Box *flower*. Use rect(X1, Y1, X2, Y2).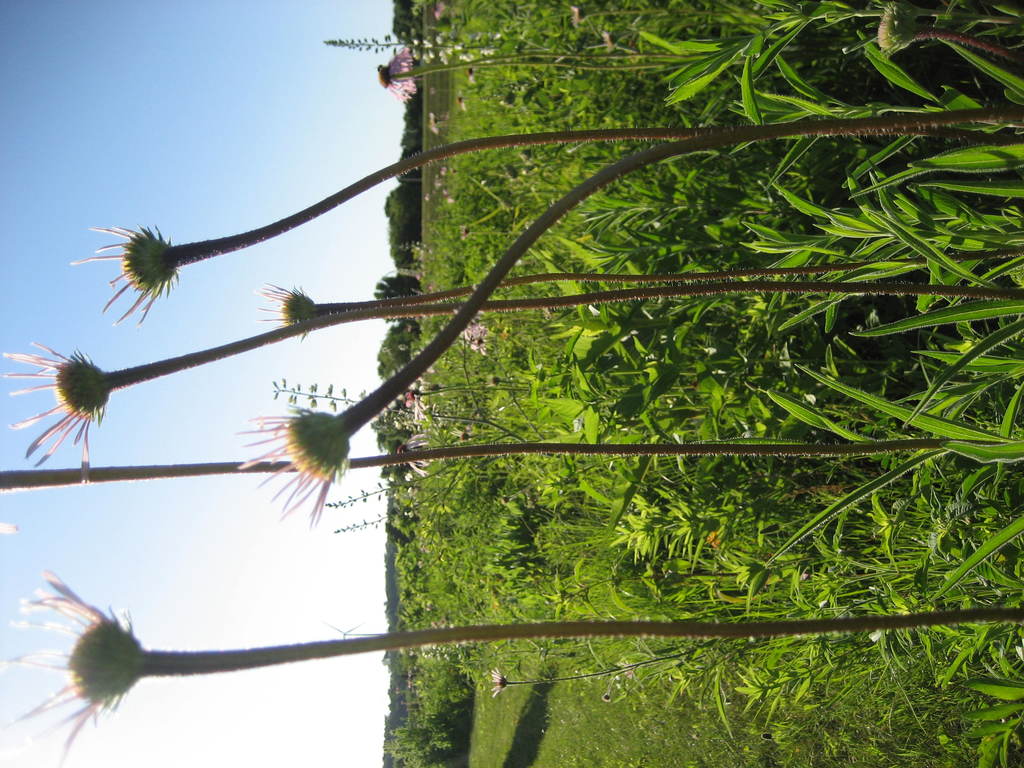
rect(70, 223, 181, 328).
